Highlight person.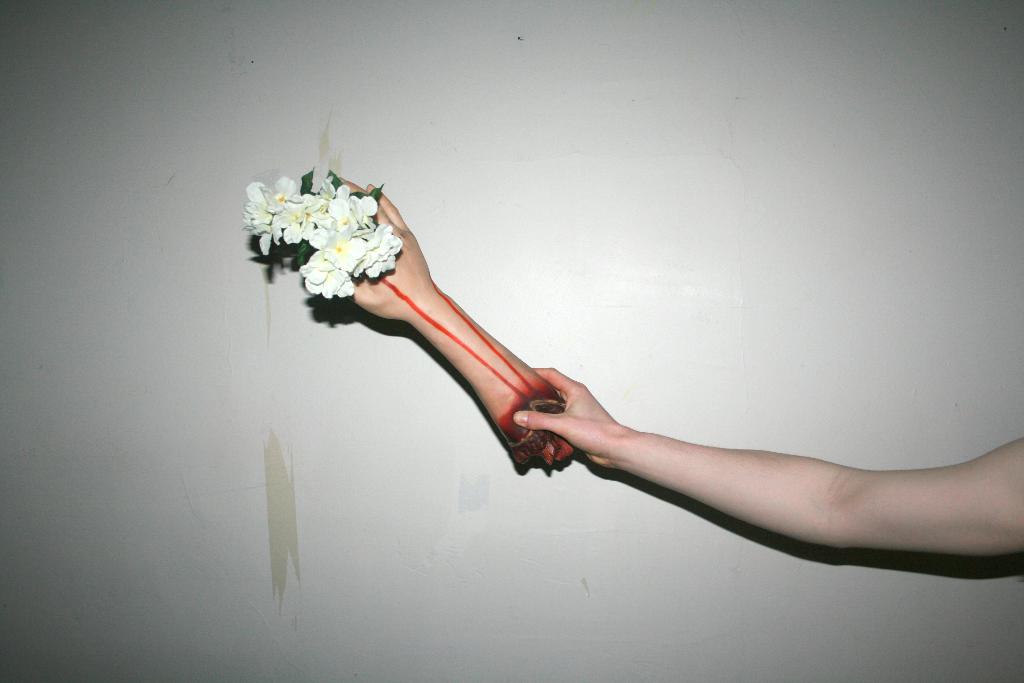
Highlighted region: select_region(508, 362, 1022, 554).
